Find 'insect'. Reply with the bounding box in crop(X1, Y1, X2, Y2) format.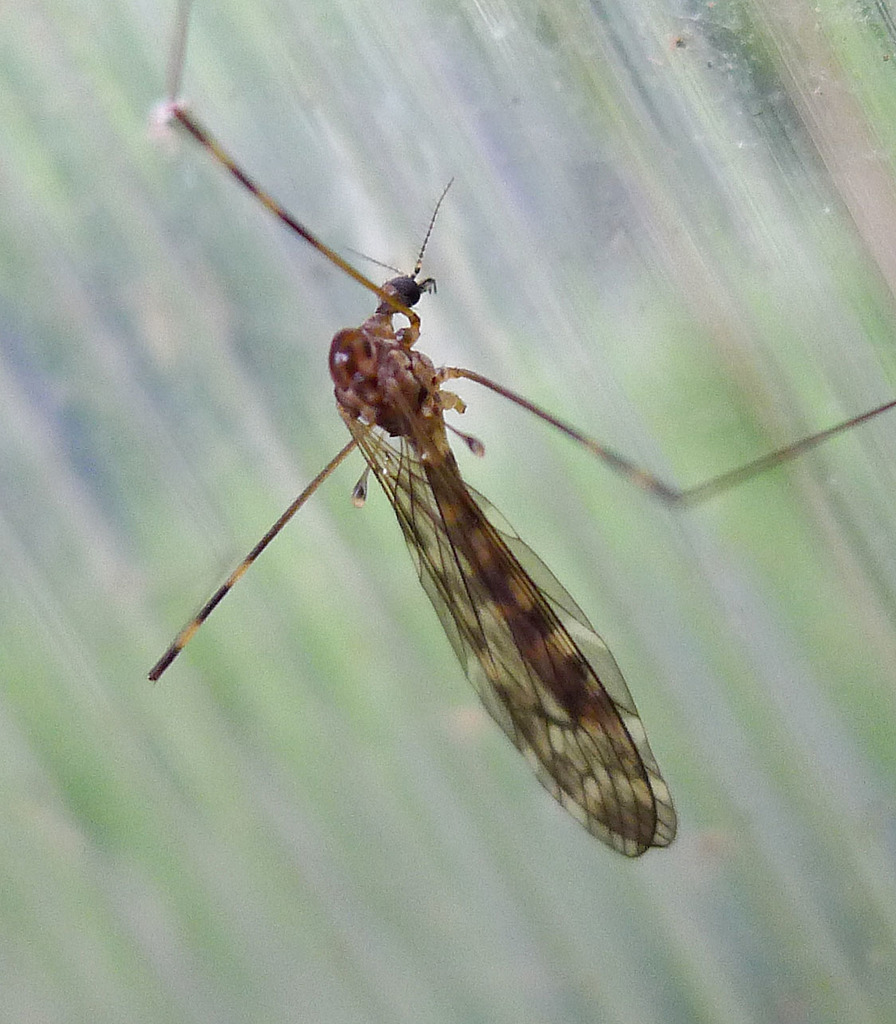
crop(148, 0, 895, 861).
